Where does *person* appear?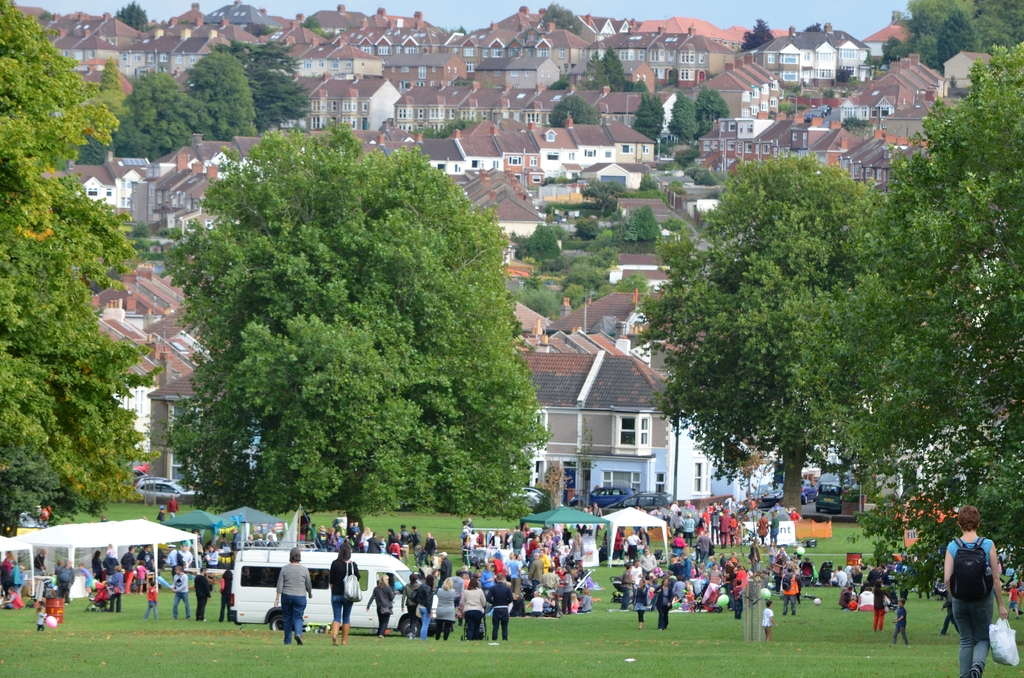
Appears at left=415, top=576, right=437, bottom=640.
